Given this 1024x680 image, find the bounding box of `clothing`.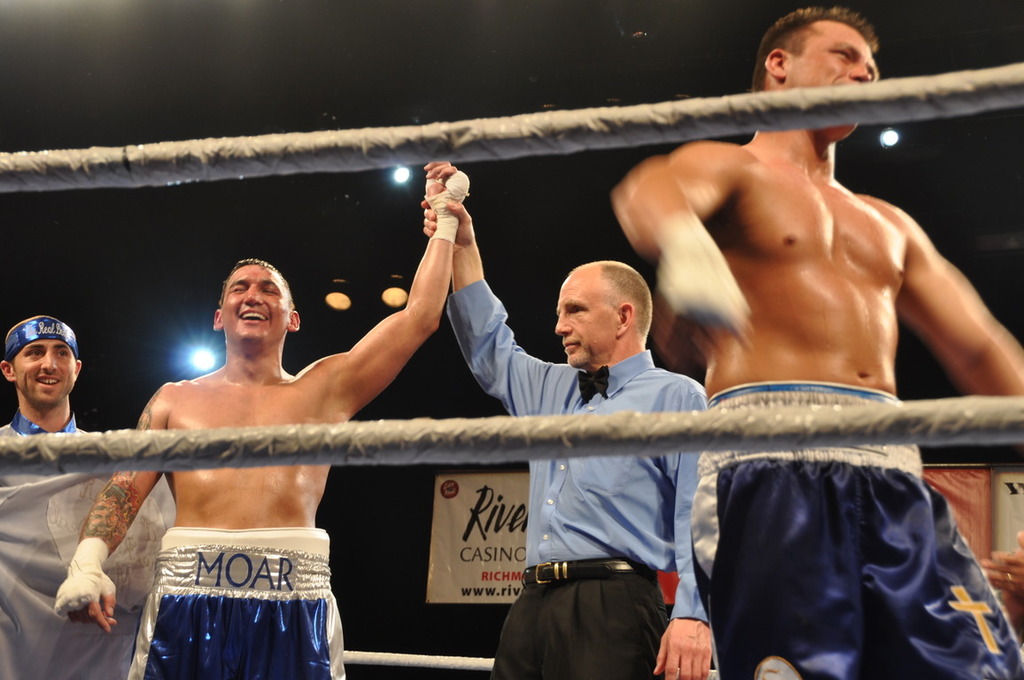
[0, 421, 170, 679].
